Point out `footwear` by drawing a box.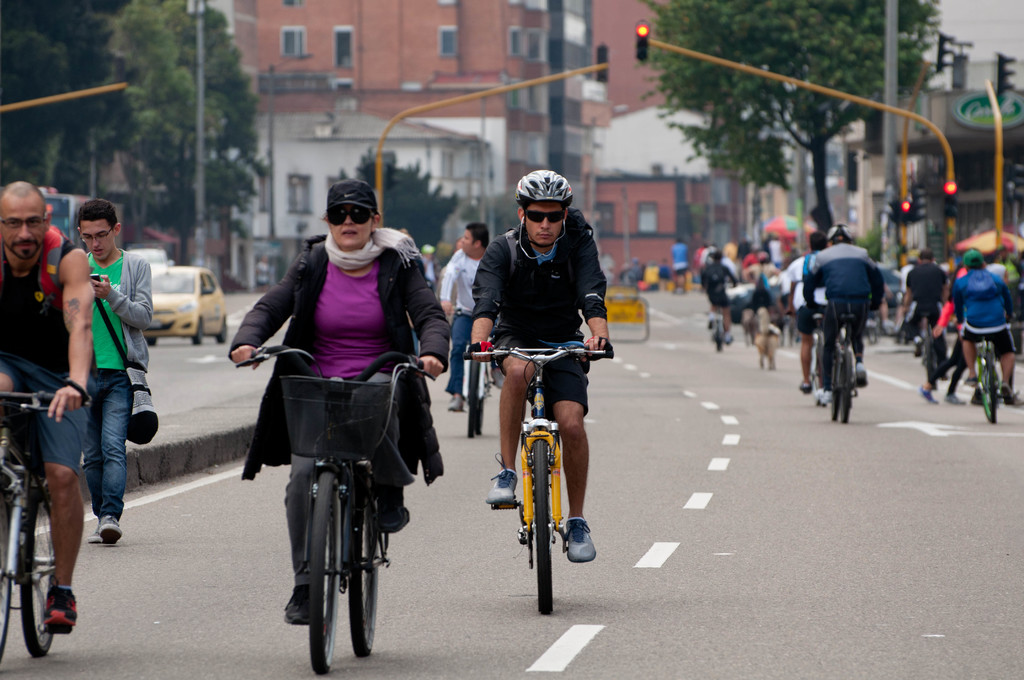
<bbox>98, 514, 124, 546</bbox>.
